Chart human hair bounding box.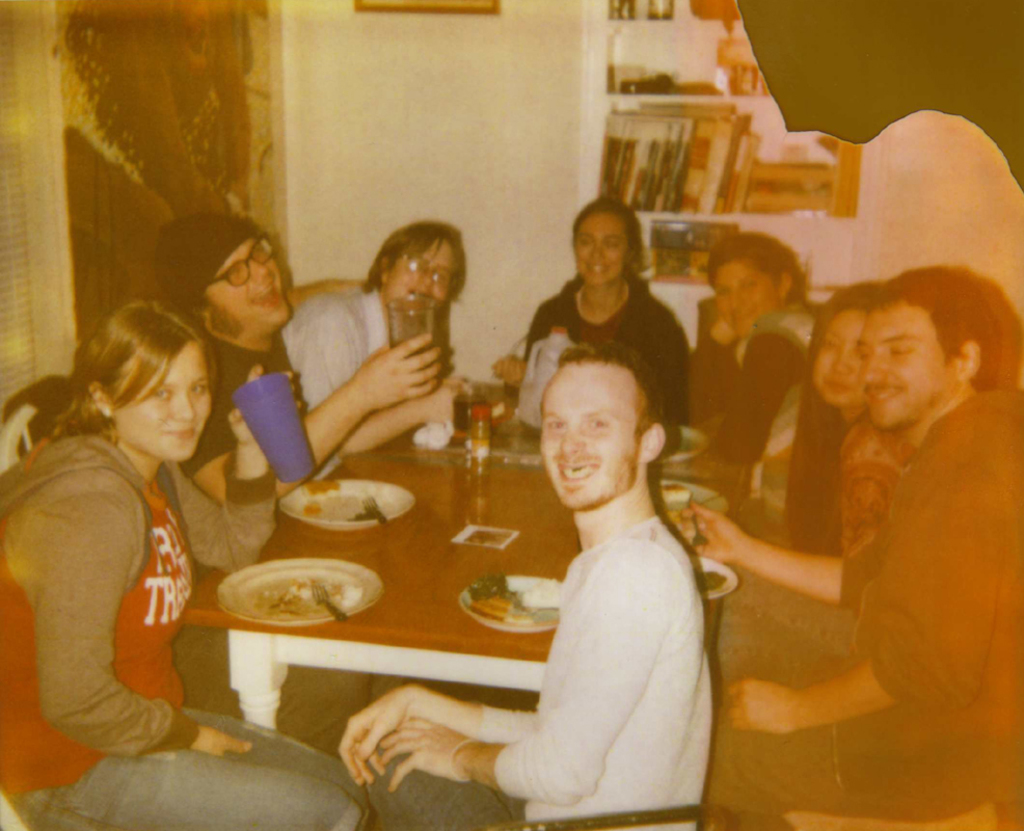
Charted: [x1=570, y1=196, x2=644, y2=277].
